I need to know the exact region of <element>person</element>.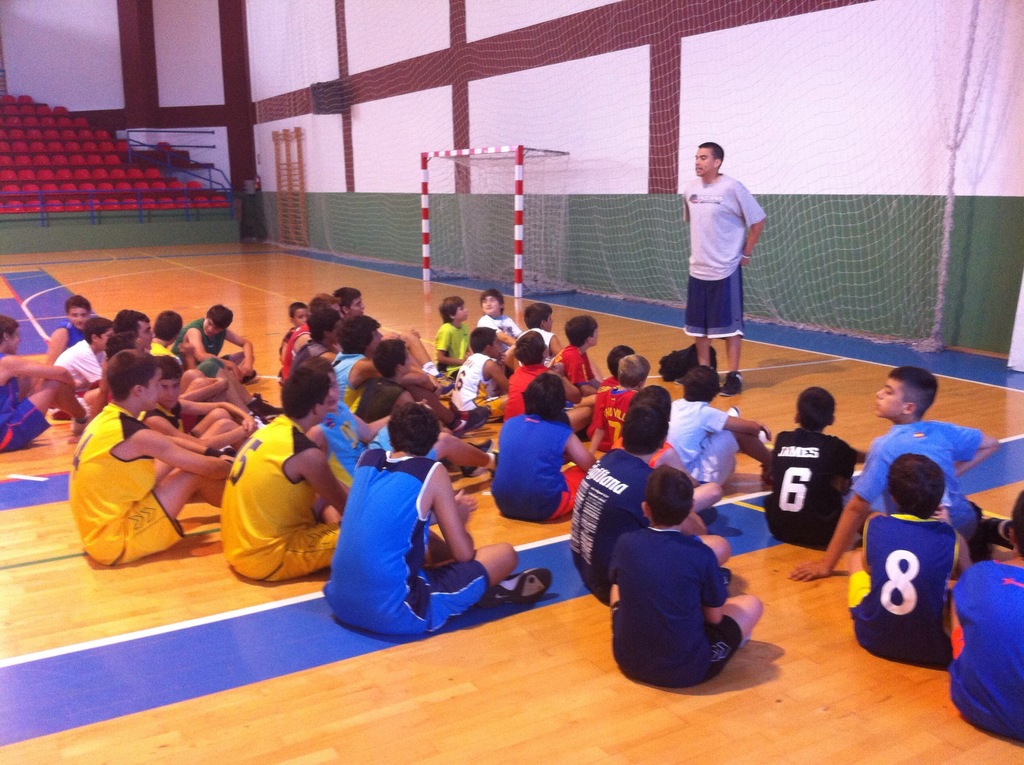
Region: <bbox>663, 366, 778, 492</bbox>.
